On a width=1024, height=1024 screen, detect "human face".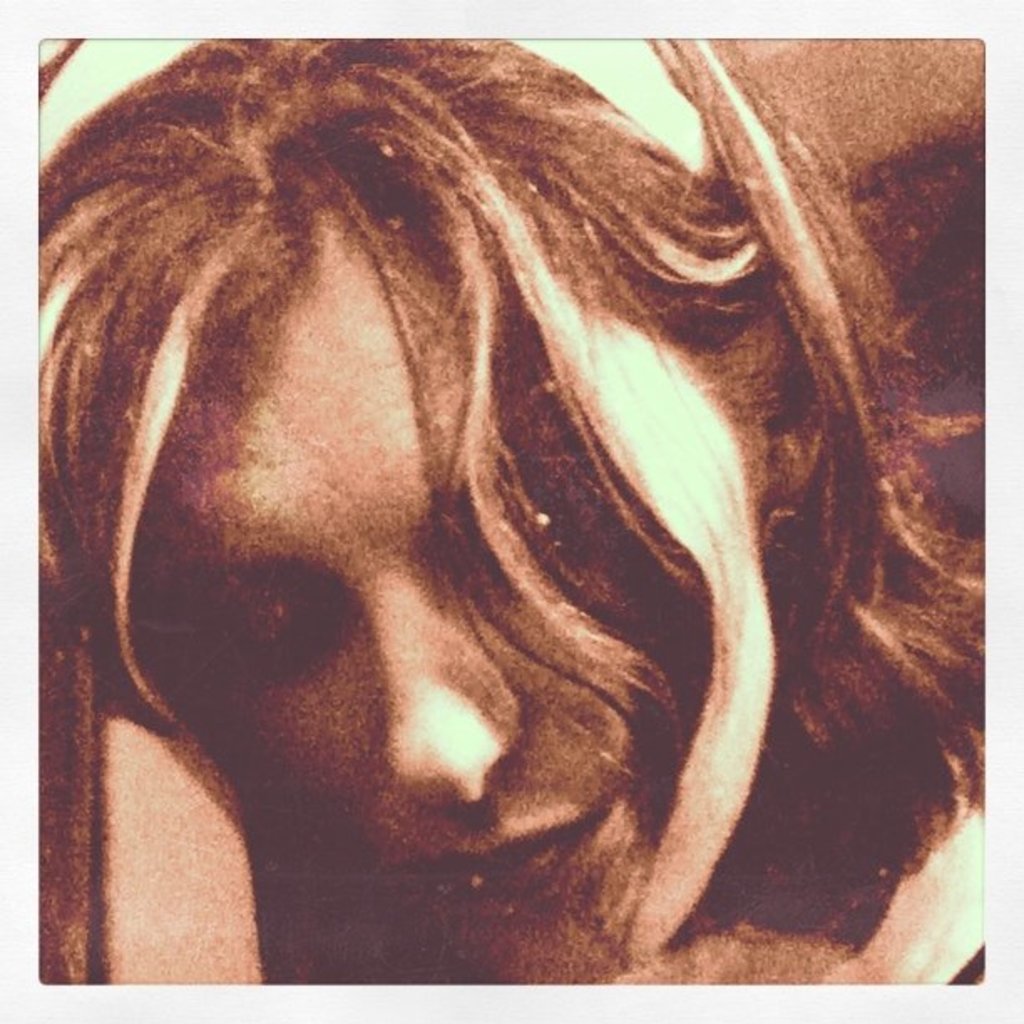
[181, 233, 671, 989].
